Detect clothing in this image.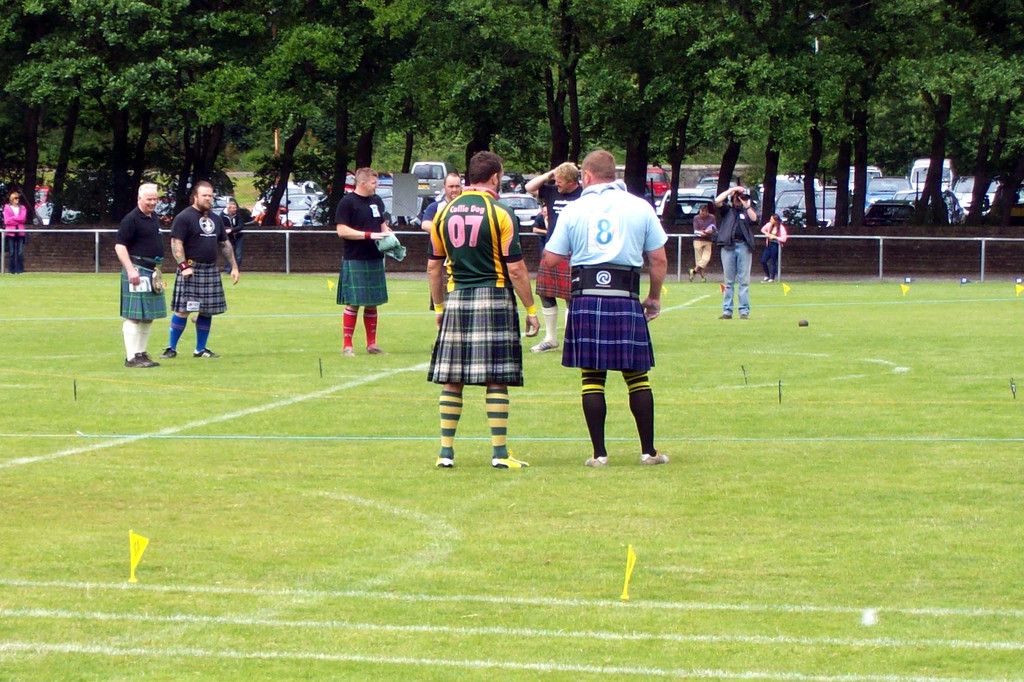
Detection: (x1=3, y1=200, x2=25, y2=273).
